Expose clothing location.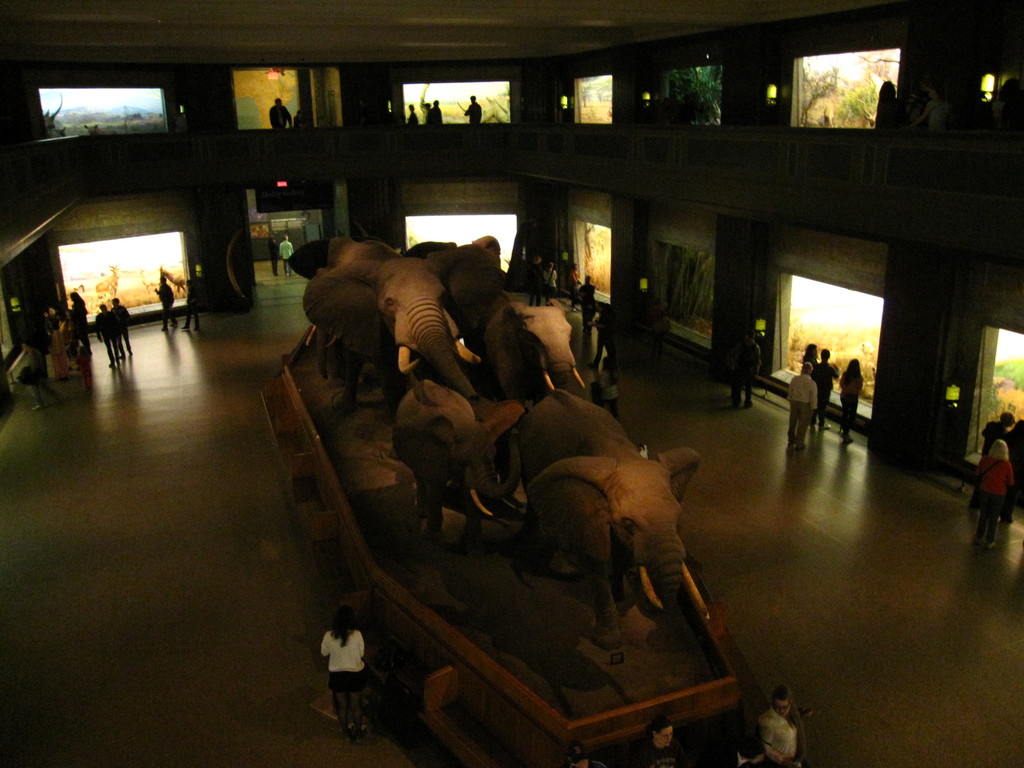
Exposed at detection(271, 107, 293, 128).
